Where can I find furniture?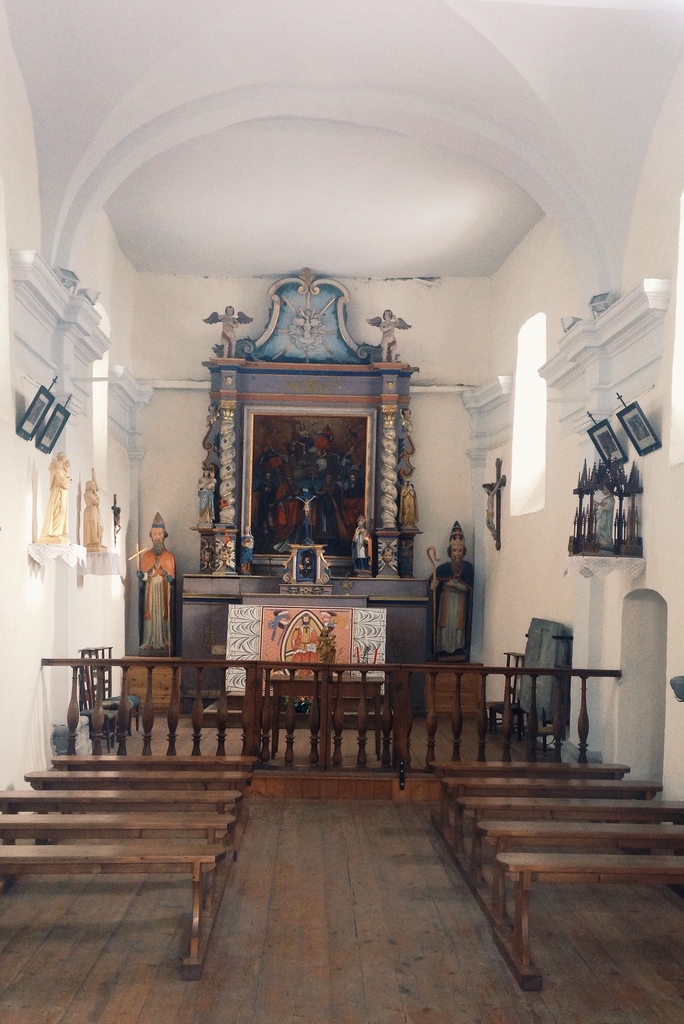
You can find it at 70 655 134 751.
